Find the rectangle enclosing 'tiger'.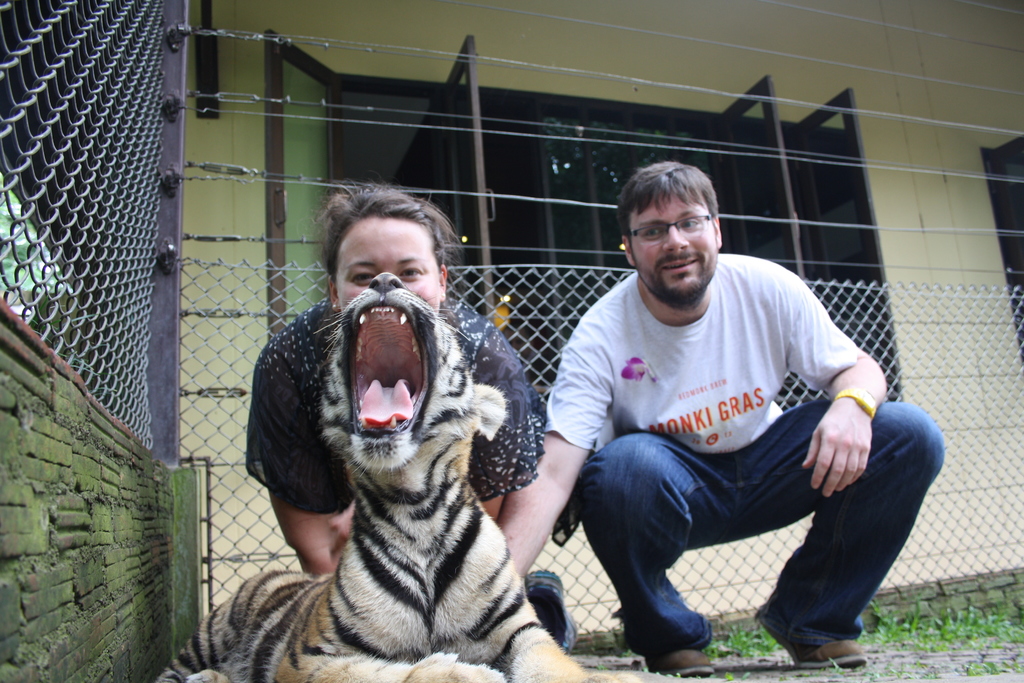
l=158, t=269, r=649, b=682.
